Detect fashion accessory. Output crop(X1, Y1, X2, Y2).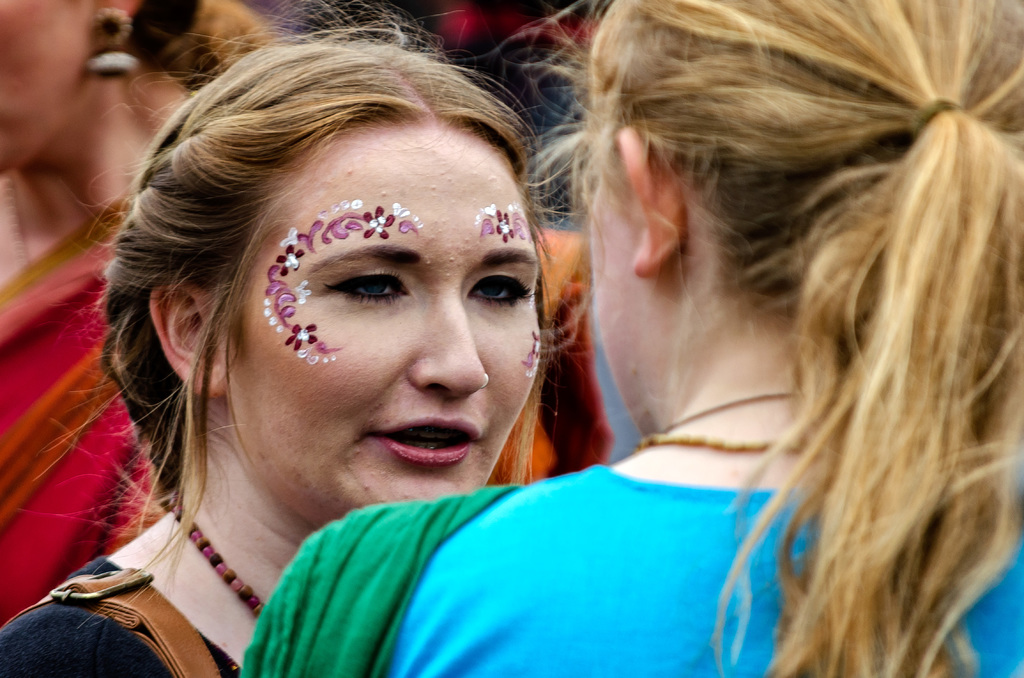
crop(908, 95, 968, 142).
